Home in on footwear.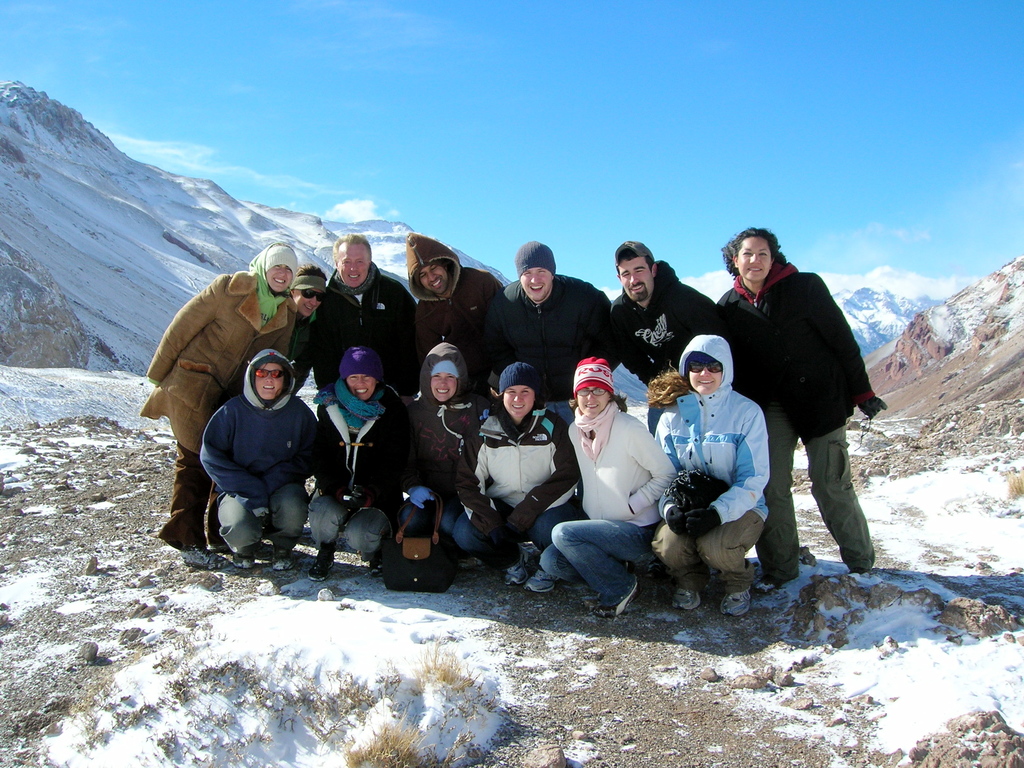
Homed in at Rect(719, 584, 749, 615).
